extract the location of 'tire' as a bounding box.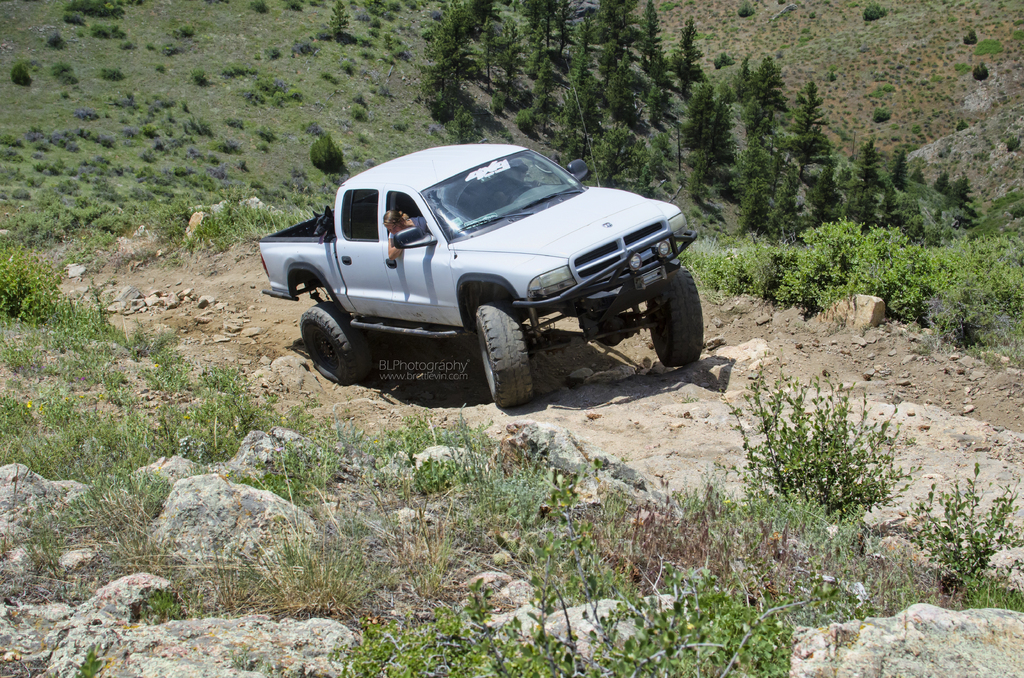
[579, 316, 623, 348].
